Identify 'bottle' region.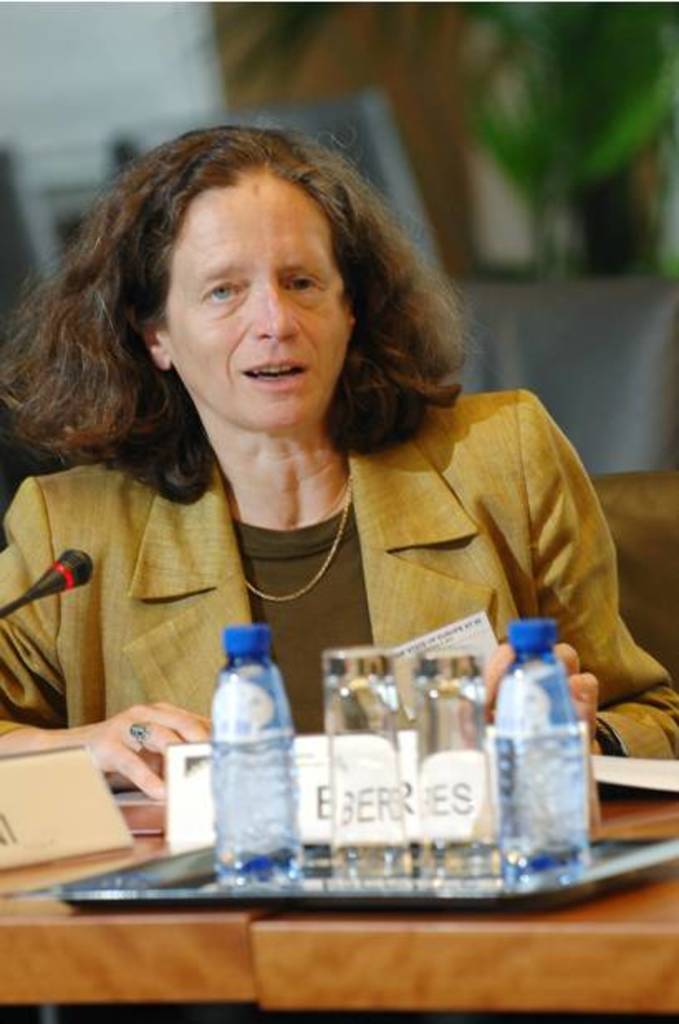
Region: (x1=202, y1=620, x2=301, y2=882).
